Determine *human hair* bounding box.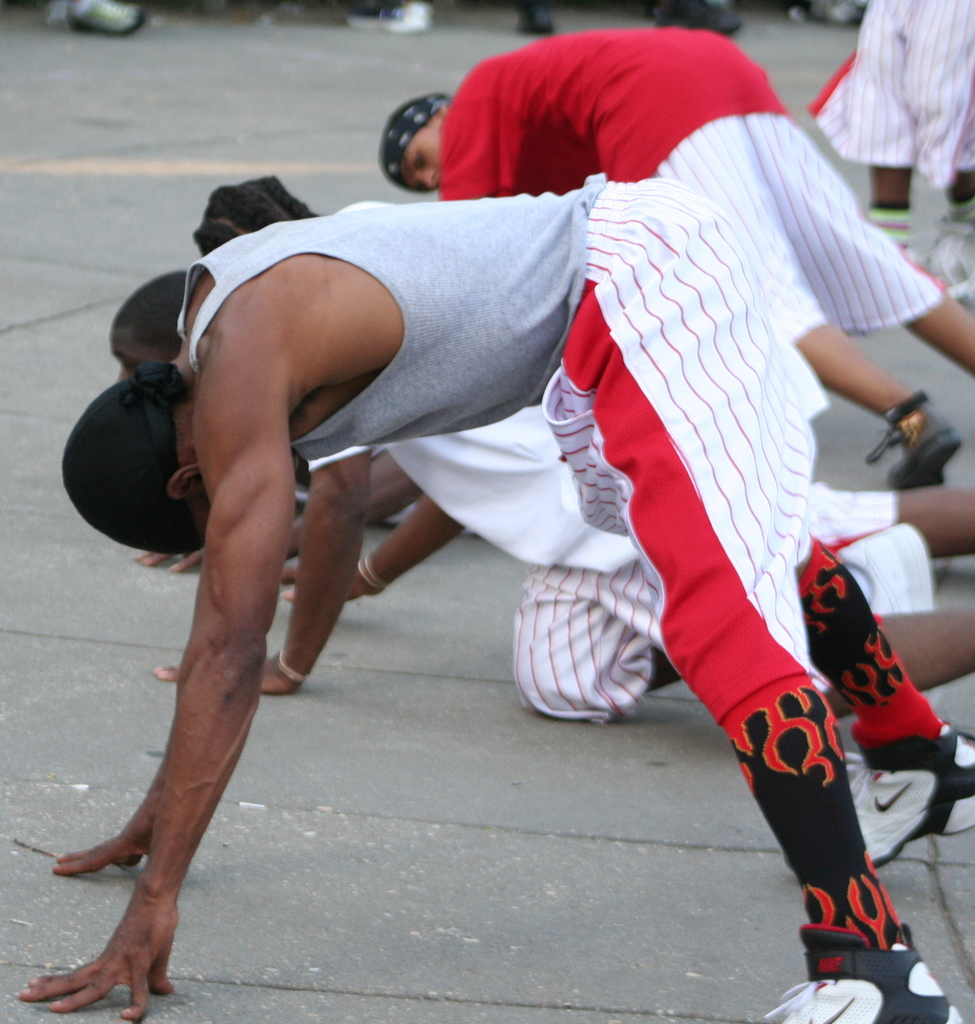
Determined: <bbox>103, 268, 189, 376</bbox>.
